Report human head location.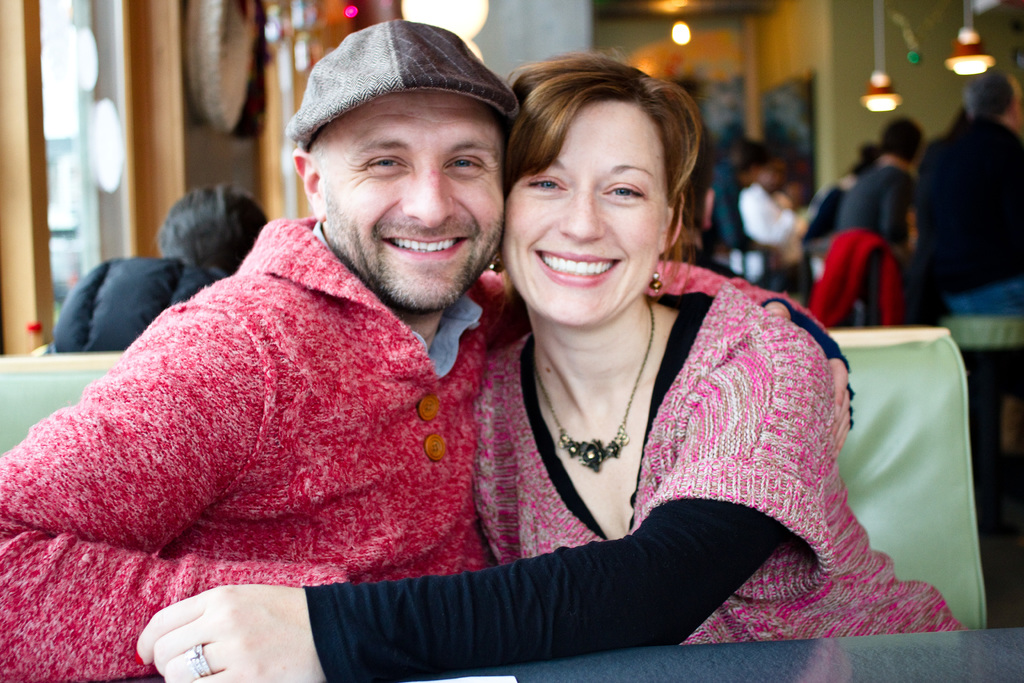
Report: <box>159,186,273,276</box>.
